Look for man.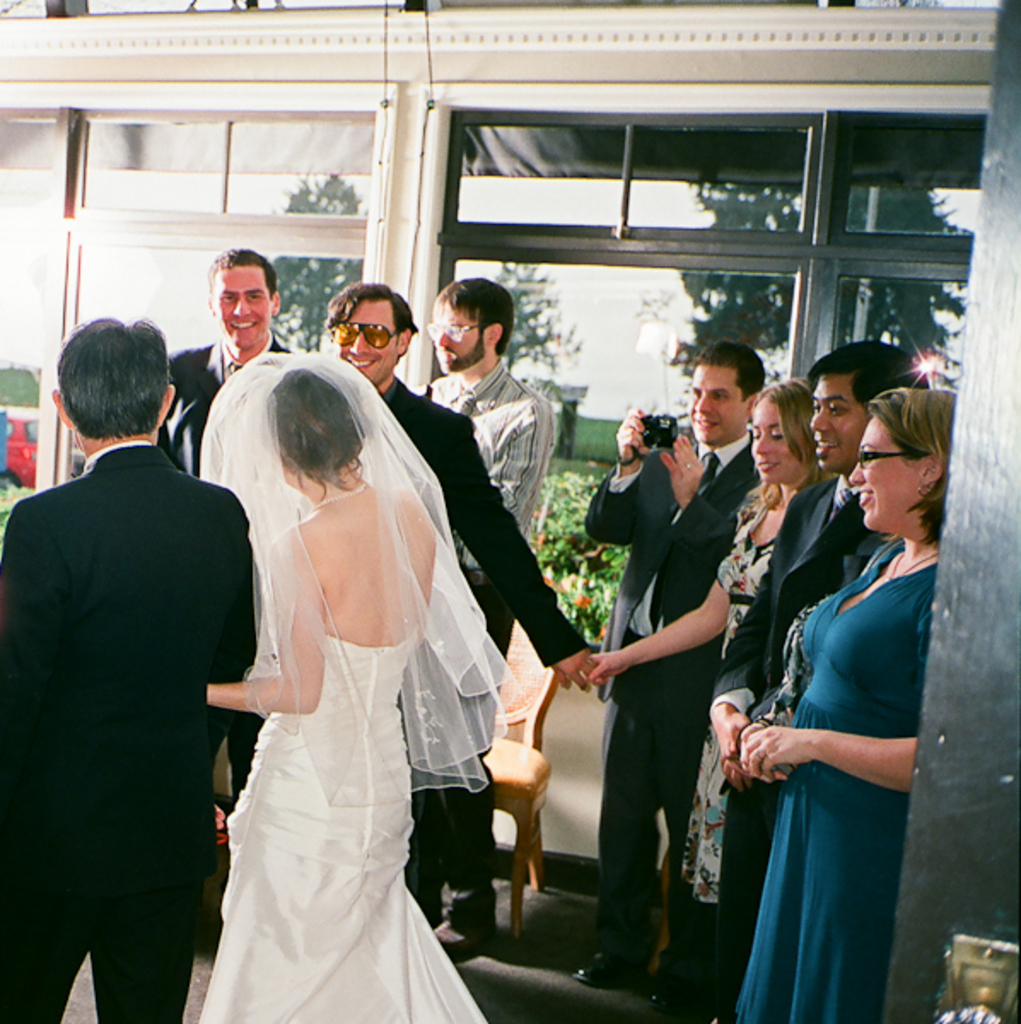
Found: 710,343,929,1022.
